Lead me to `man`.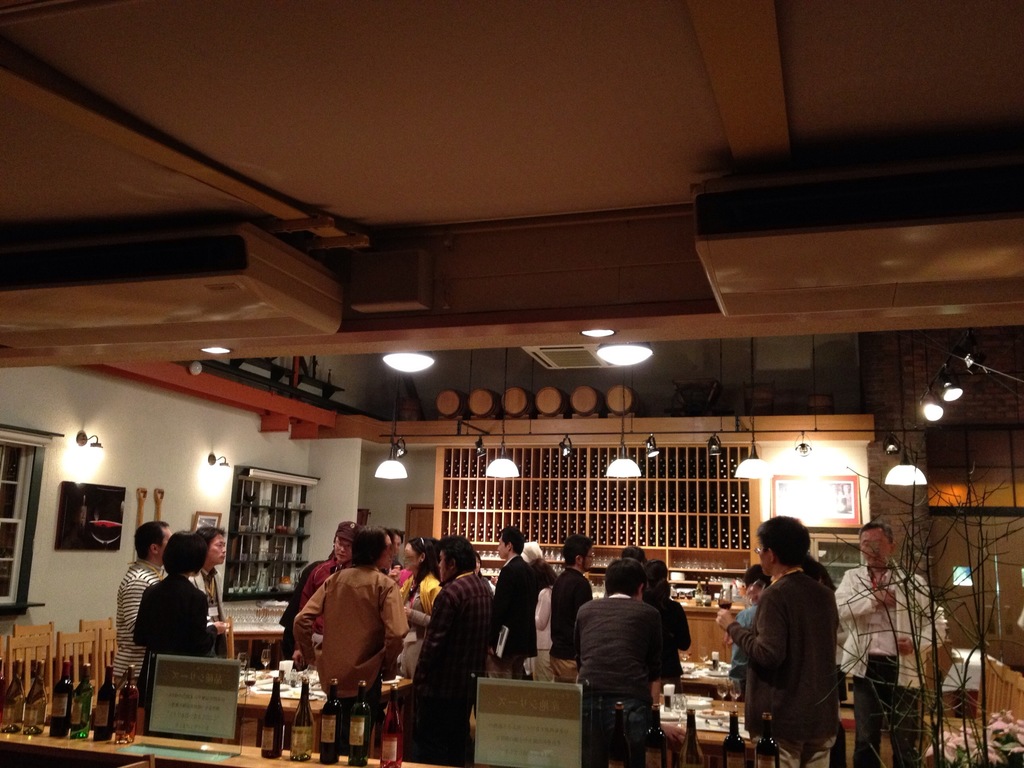
Lead to [833,520,950,767].
